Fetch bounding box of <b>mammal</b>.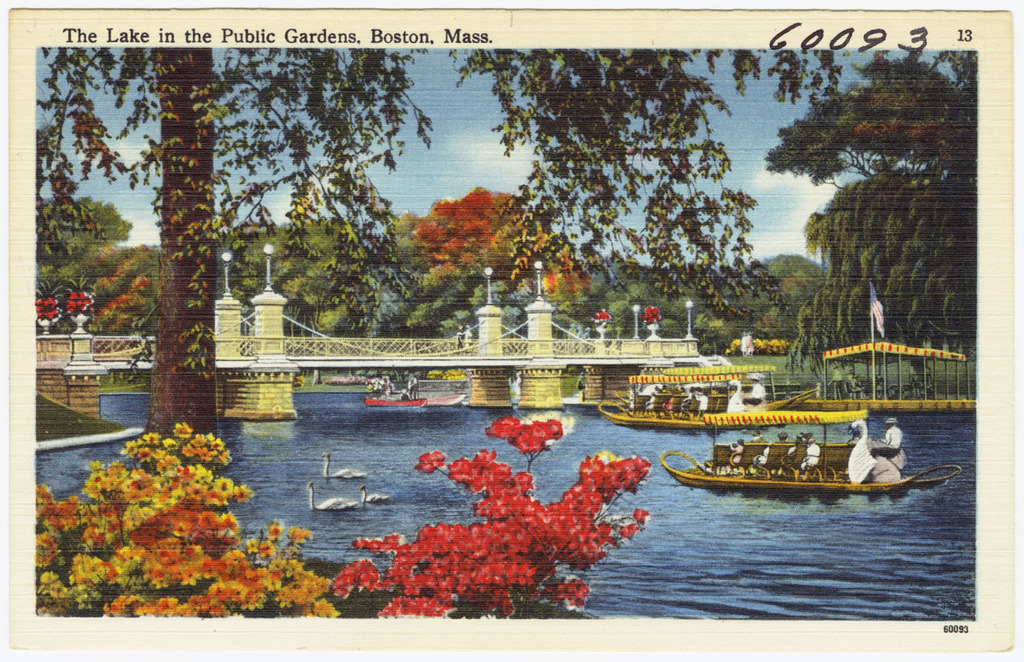
Bbox: 681, 390, 693, 413.
